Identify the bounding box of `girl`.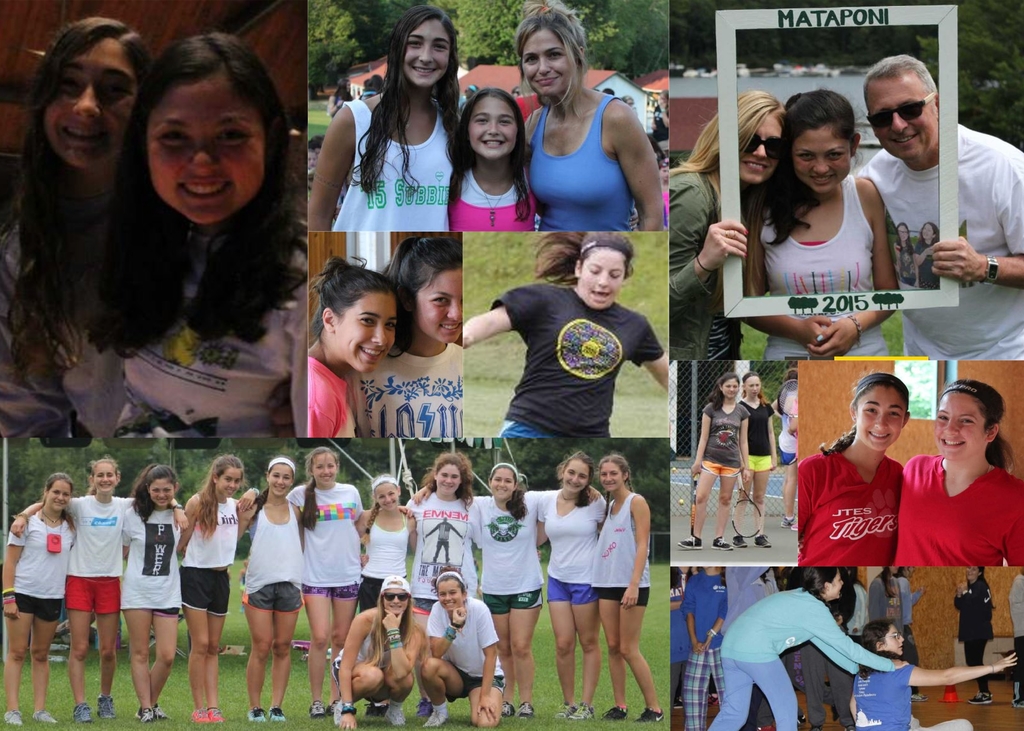
region(86, 29, 308, 435).
